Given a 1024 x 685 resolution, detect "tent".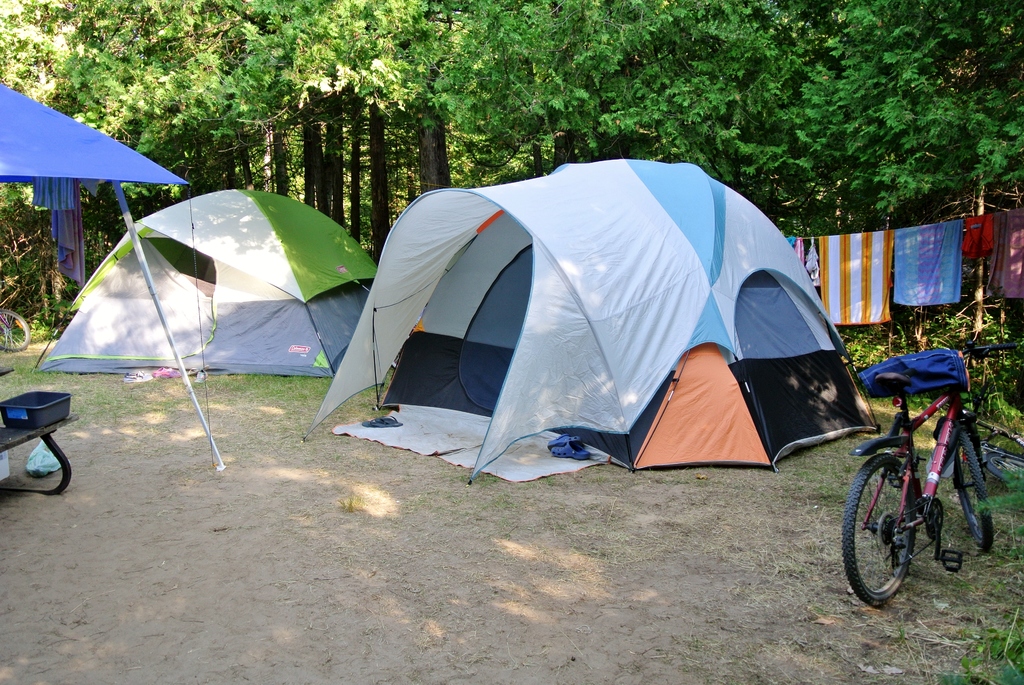
[34, 185, 372, 377].
